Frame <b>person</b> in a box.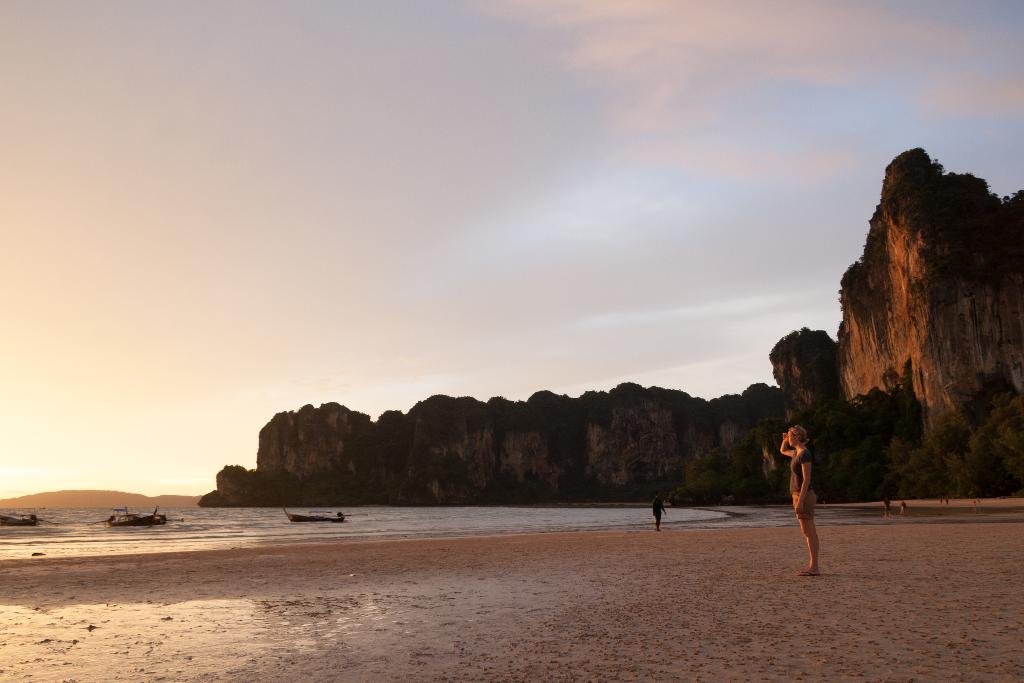
651, 490, 667, 532.
